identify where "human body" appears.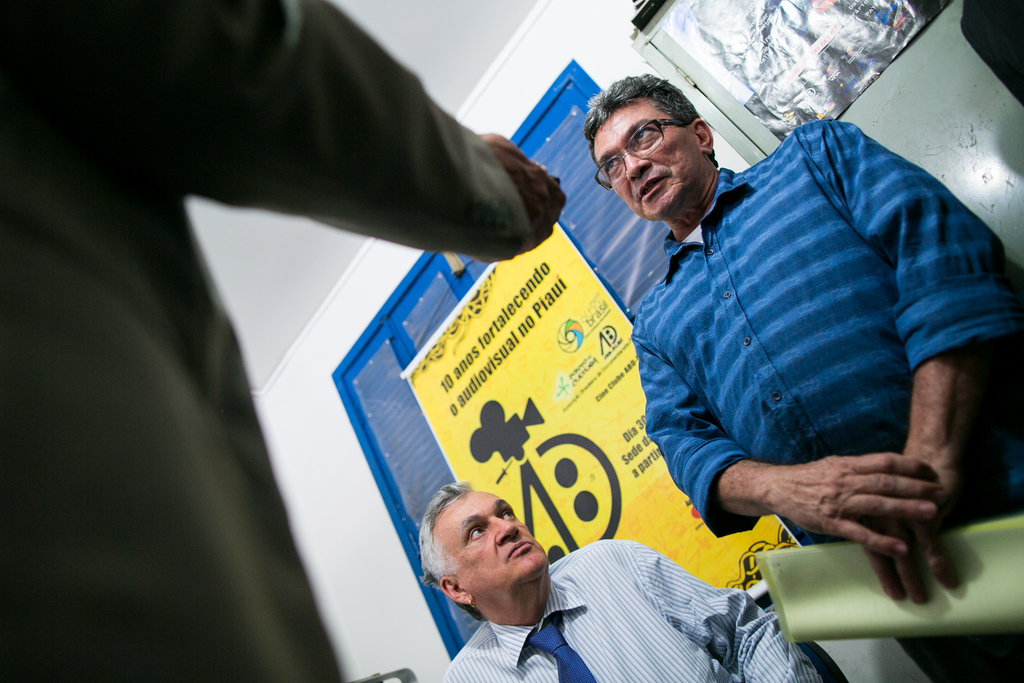
Appears at box=[458, 68, 1003, 656].
